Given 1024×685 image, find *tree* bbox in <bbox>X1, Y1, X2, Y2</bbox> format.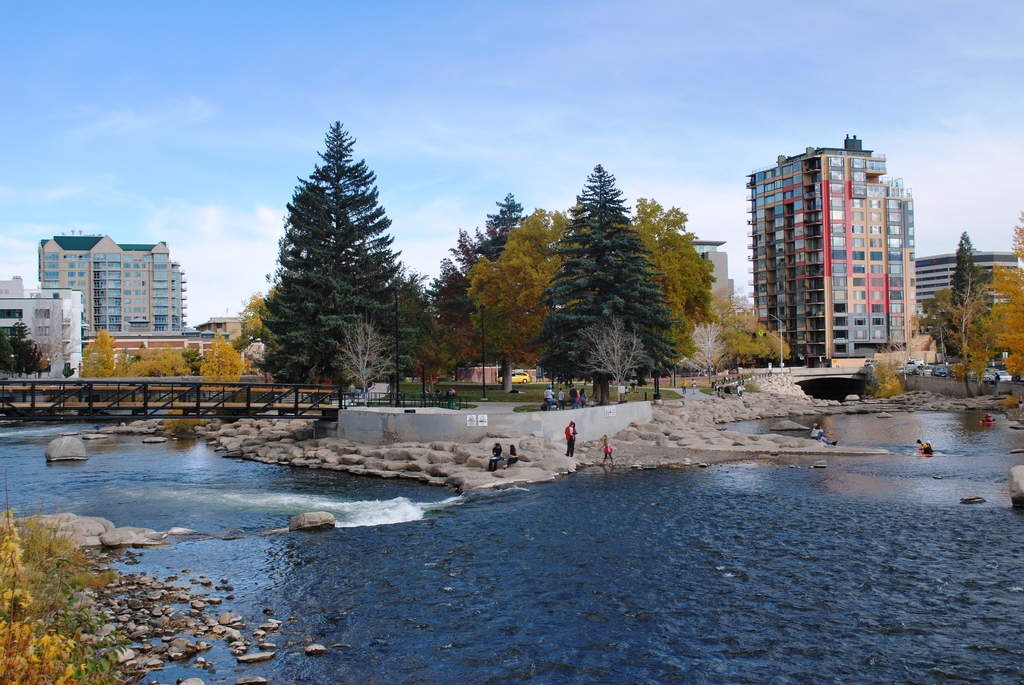
<bbox>705, 297, 797, 368</bbox>.
